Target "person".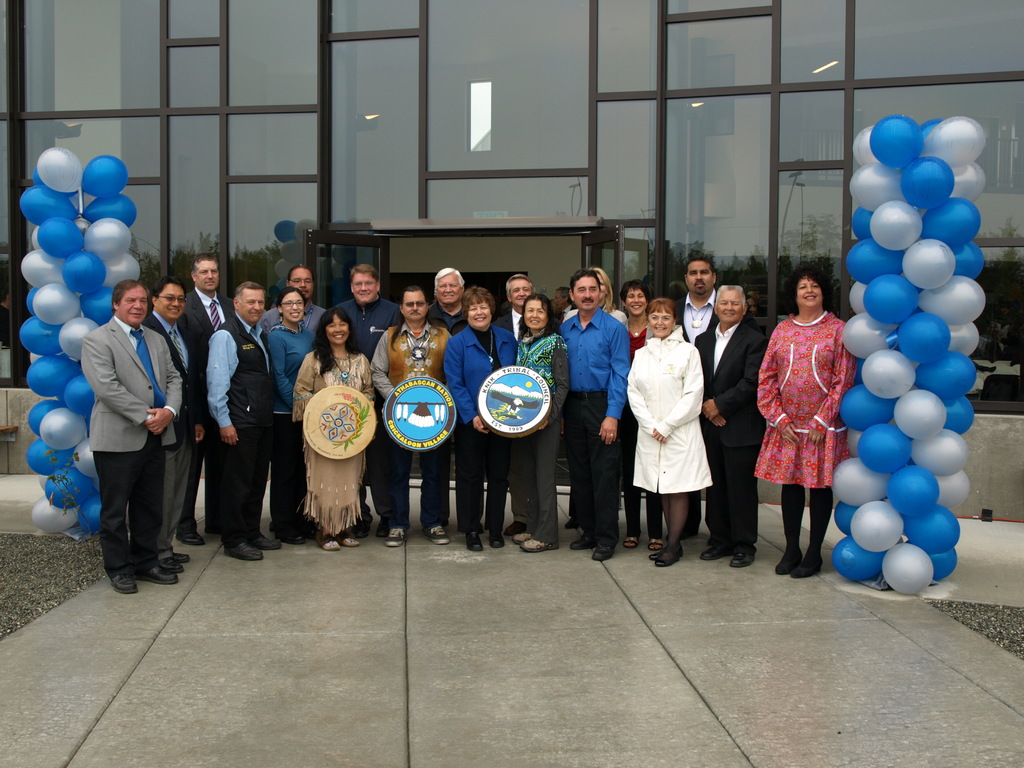
Target region: (x1=557, y1=262, x2=618, y2=558).
